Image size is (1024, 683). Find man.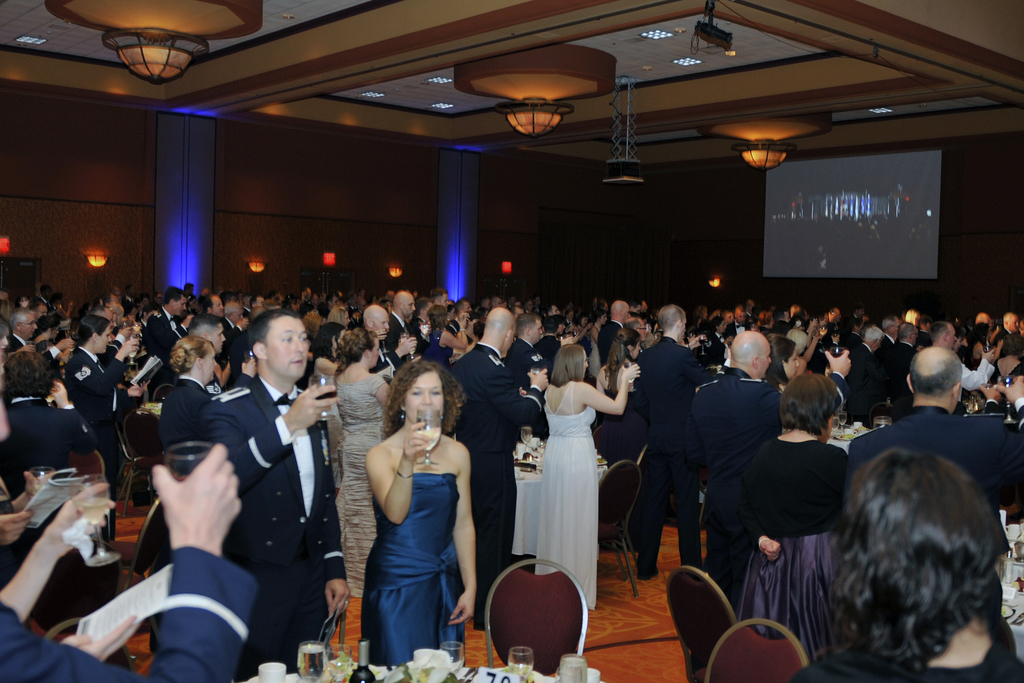
[6,310,42,356].
